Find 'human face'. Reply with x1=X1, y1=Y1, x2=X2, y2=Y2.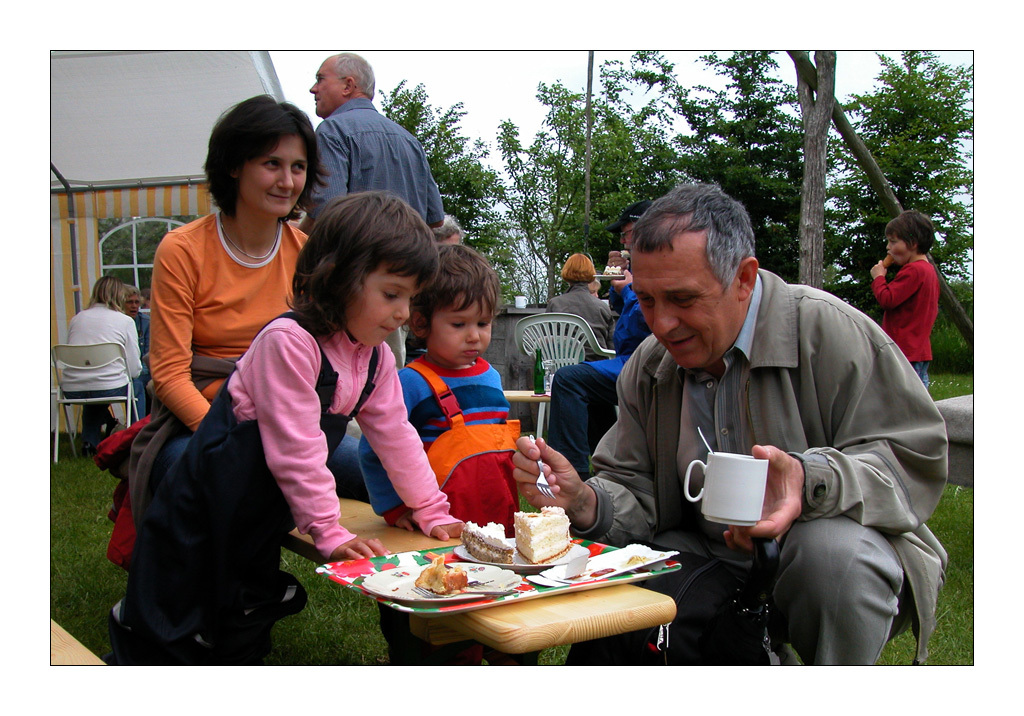
x1=630, y1=241, x2=741, y2=366.
